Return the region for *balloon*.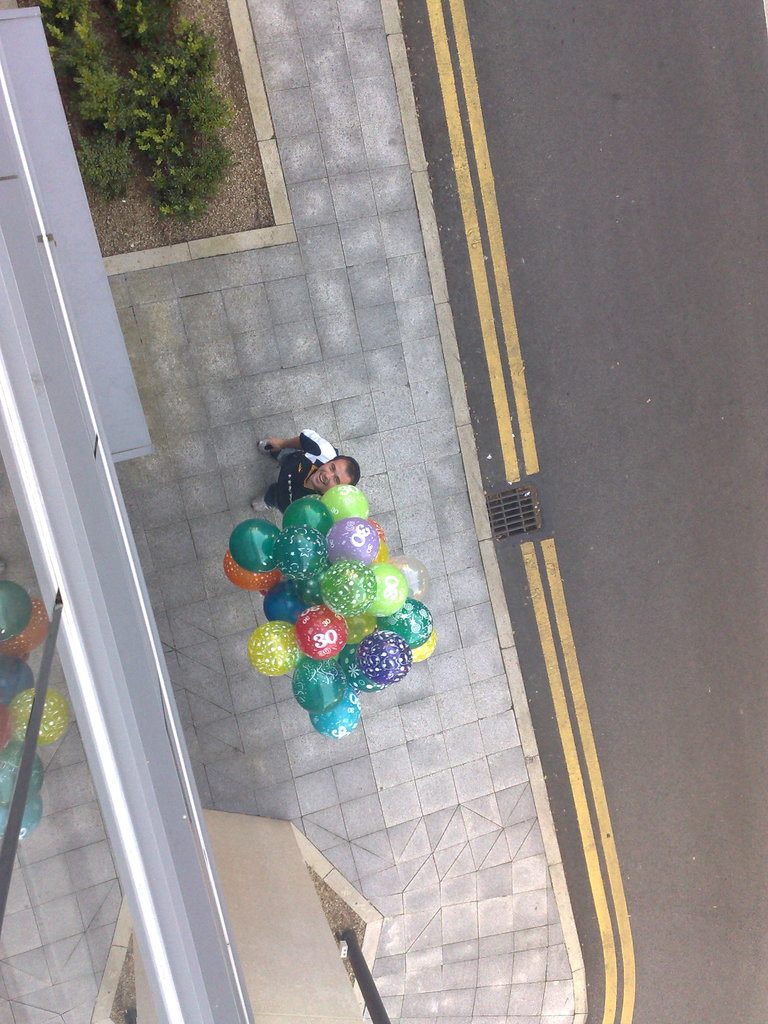
<bbox>266, 578, 310, 623</bbox>.
